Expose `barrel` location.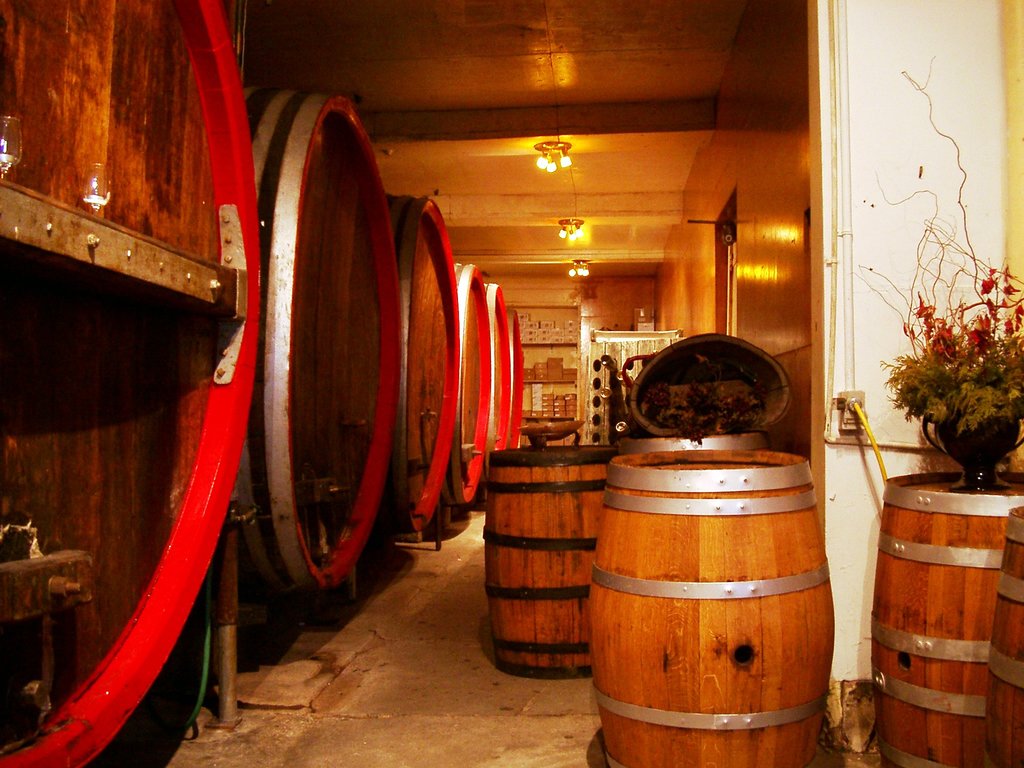
Exposed at rect(509, 311, 527, 449).
